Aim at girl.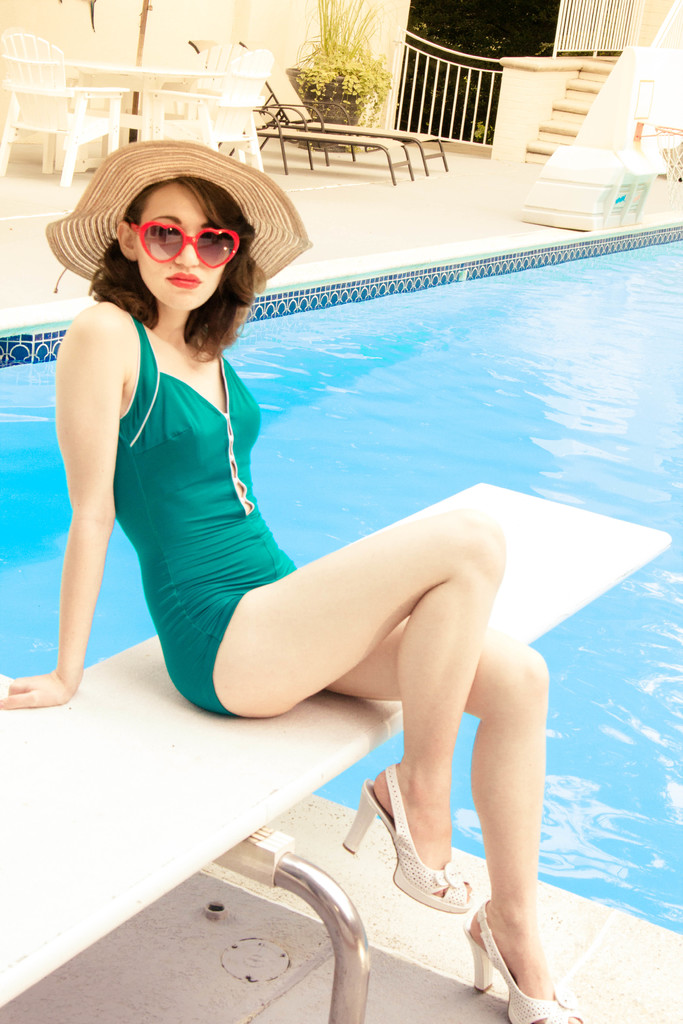
Aimed at locate(0, 139, 587, 1023).
